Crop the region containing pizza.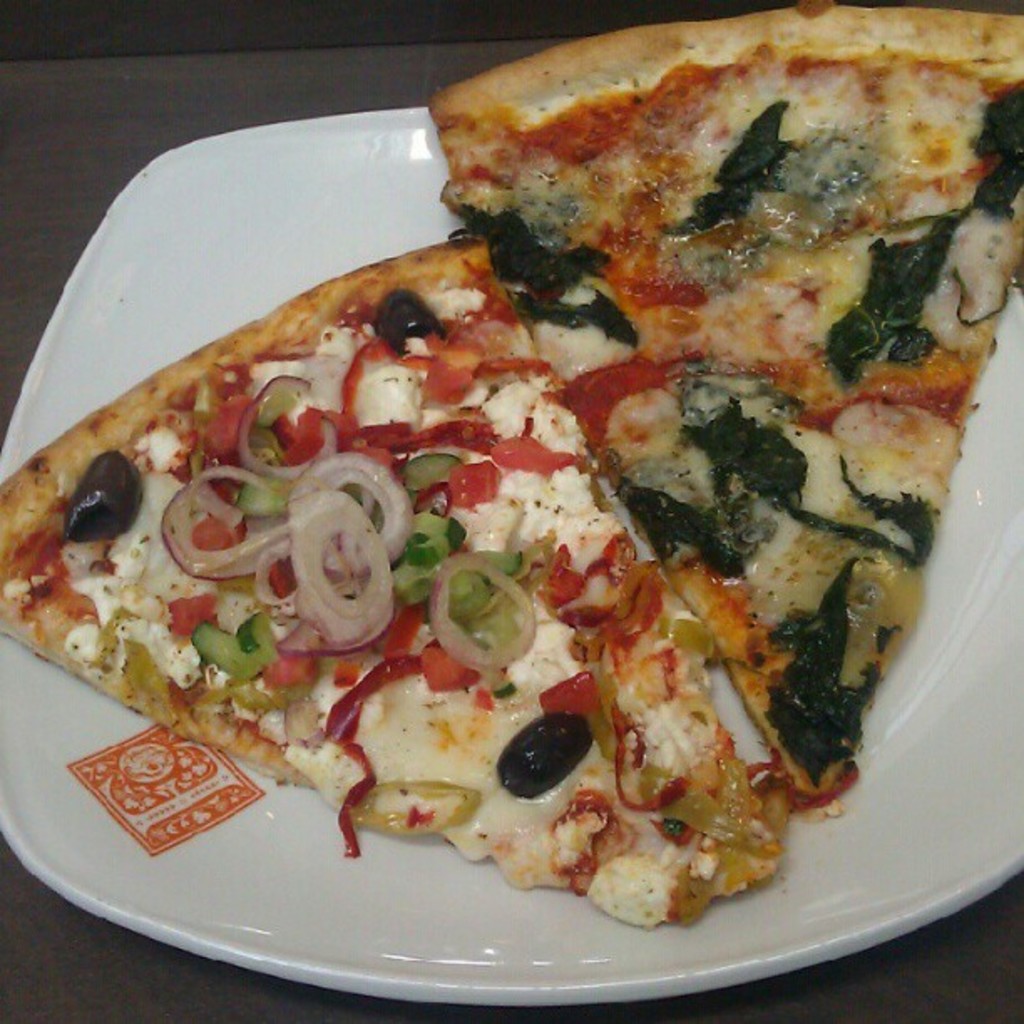
Crop region: [x1=420, y1=2, x2=1022, y2=820].
